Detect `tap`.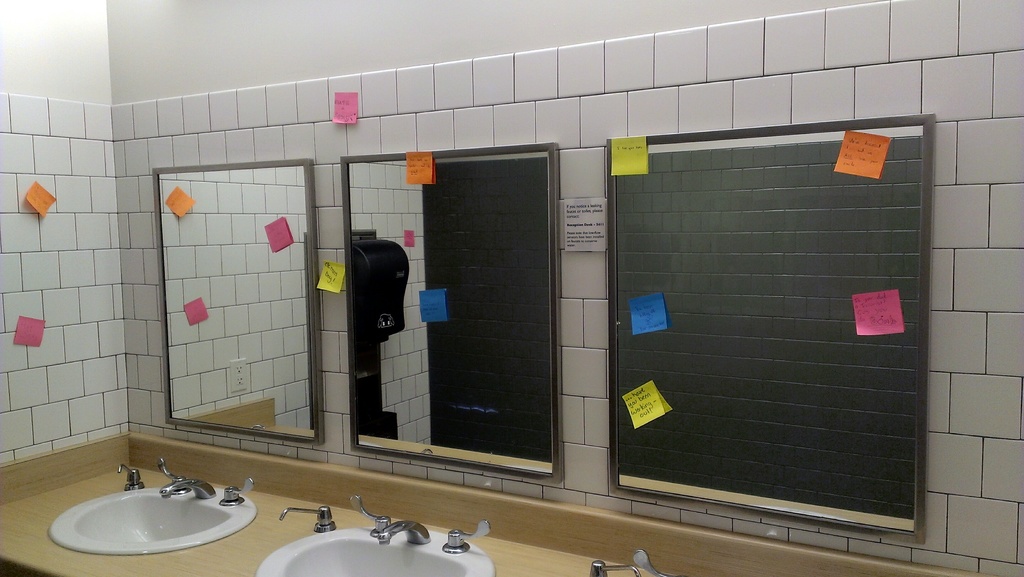
Detected at 352, 499, 428, 564.
